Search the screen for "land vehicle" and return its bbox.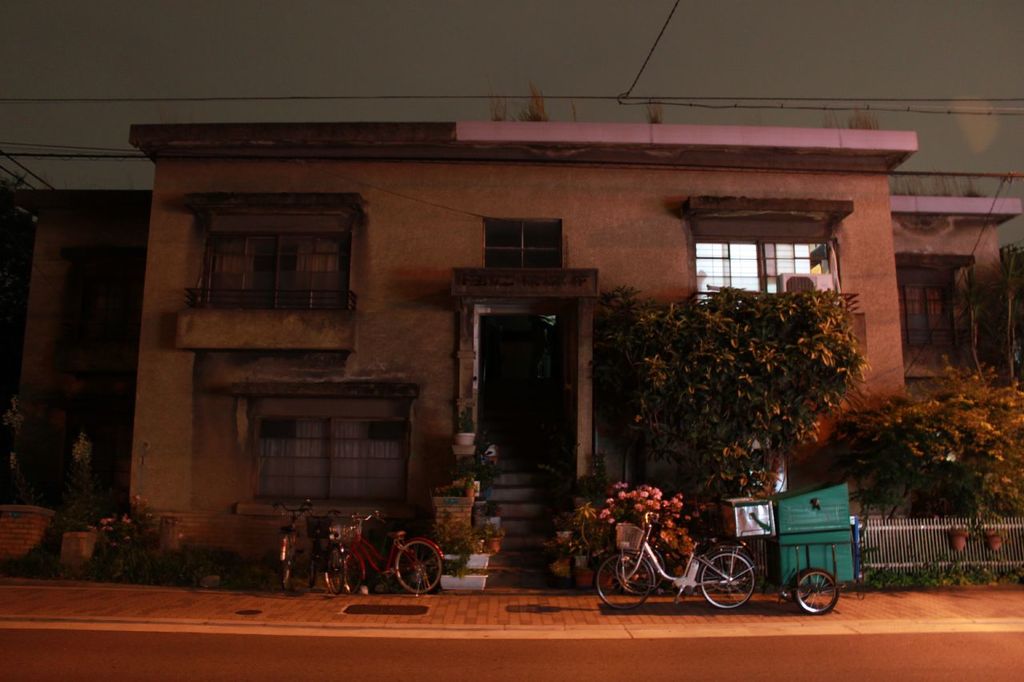
Found: x1=271, y1=500, x2=303, y2=598.
